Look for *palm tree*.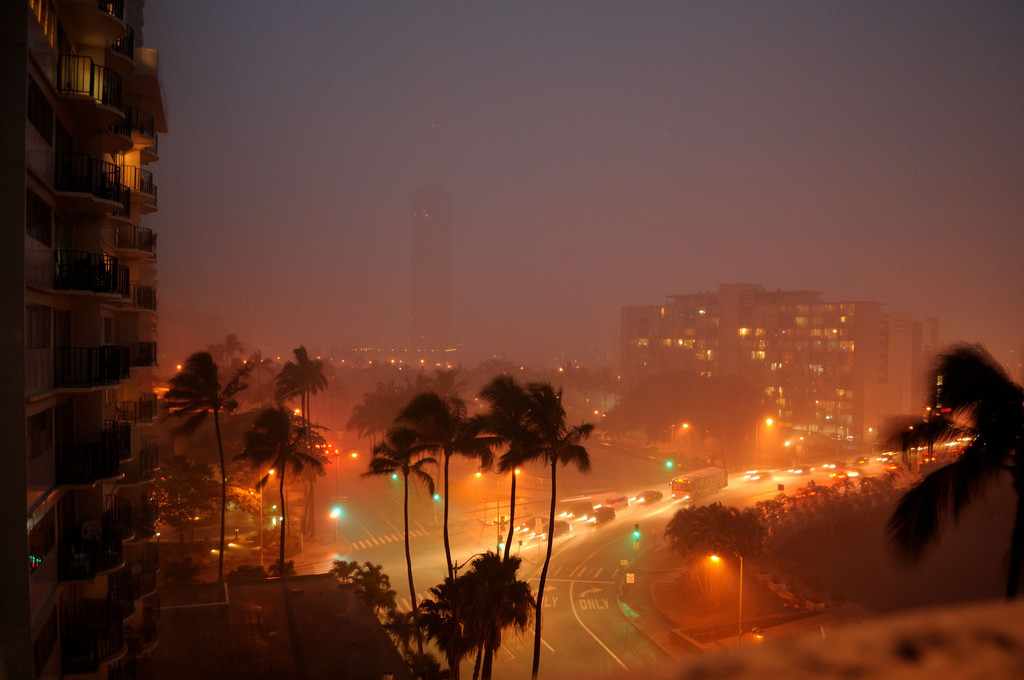
Found: (x1=166, y1=343, x2=236, y2=595).
